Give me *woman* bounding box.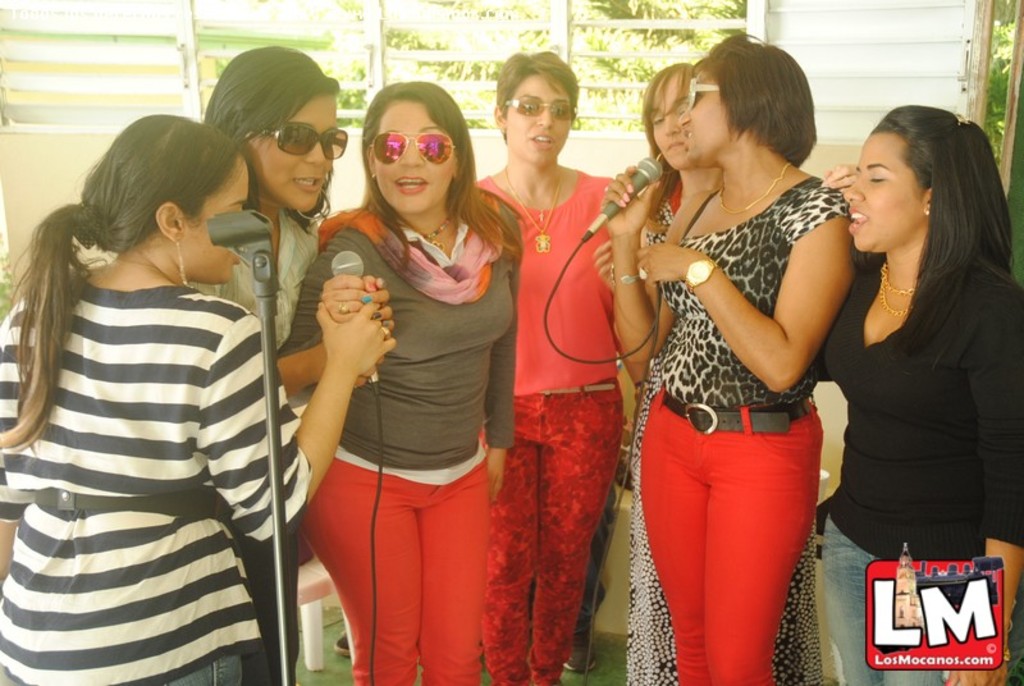
region(0, 100, 311, 662).
